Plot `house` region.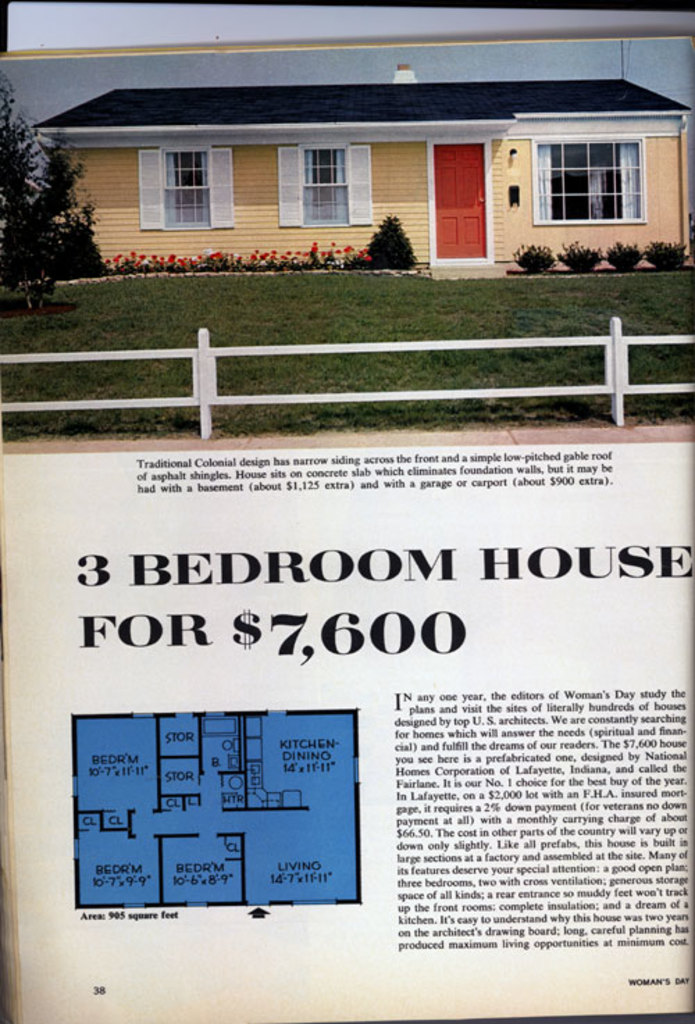
Plotted at box(22, 50, 694, 270).
